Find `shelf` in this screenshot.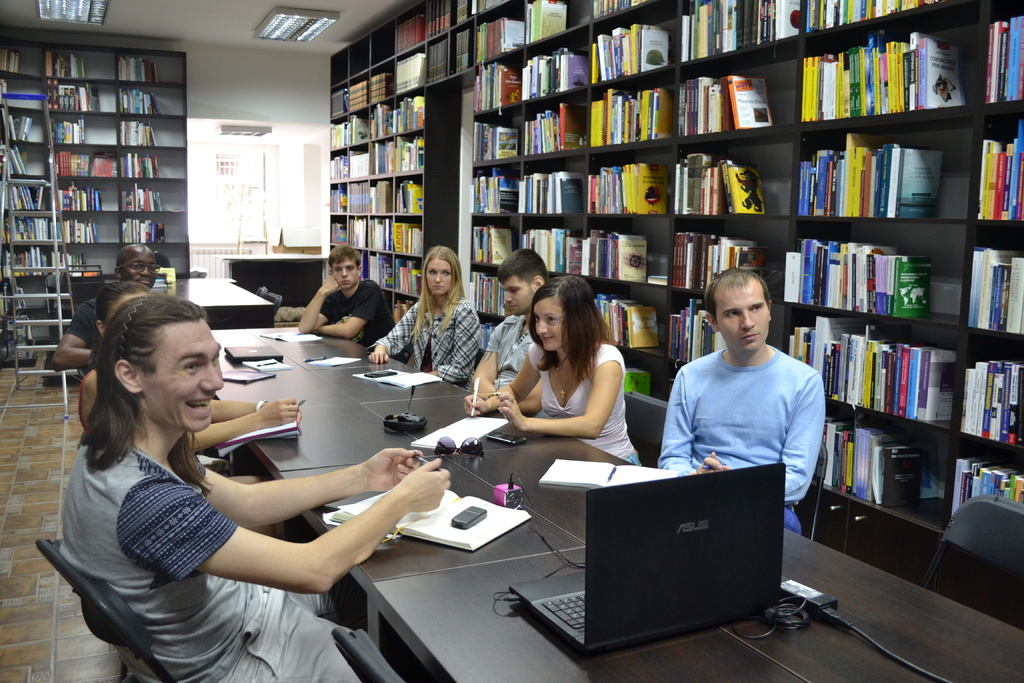
The bounding box for `shelf` is 47:114:118:150.
